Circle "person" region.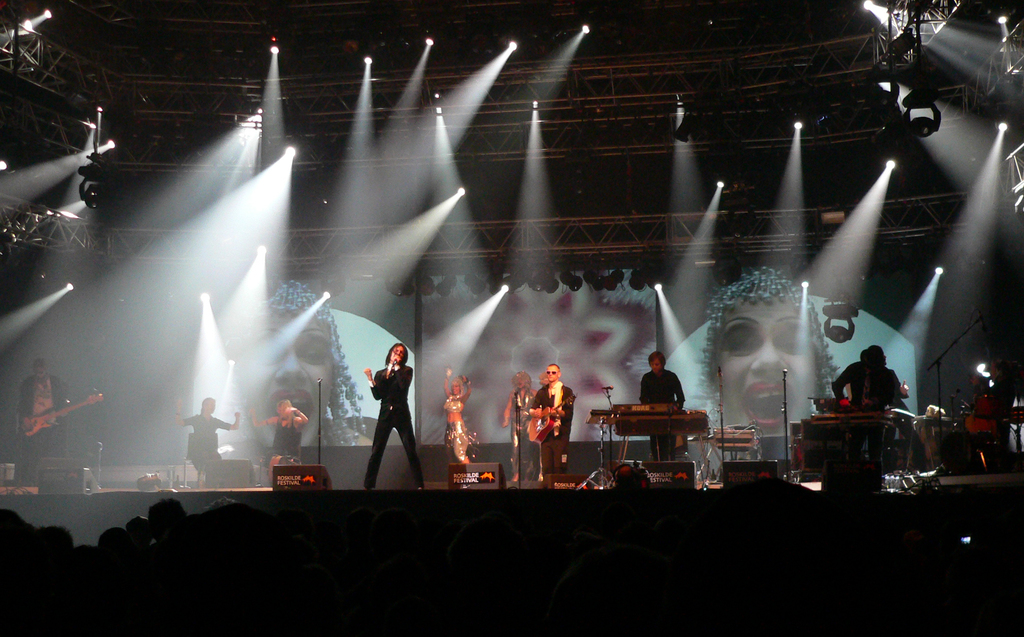
Region: x1=173, y1=395, x2=242, y2=491.
